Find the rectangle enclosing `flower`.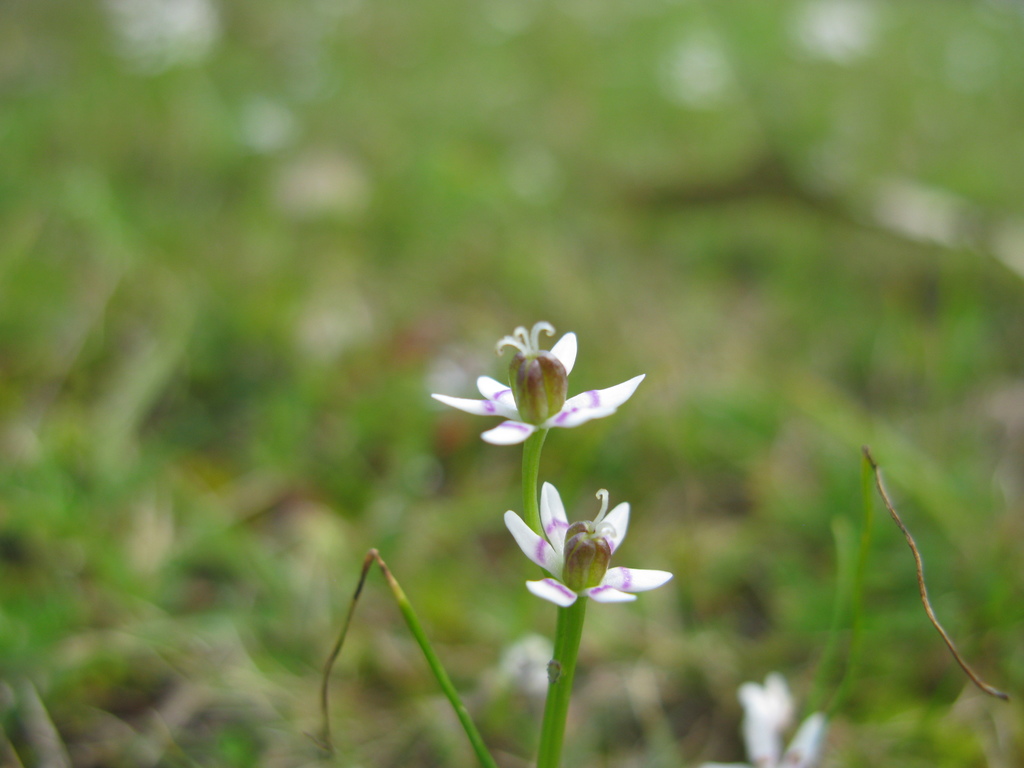
[428, 323, 646, 446].
